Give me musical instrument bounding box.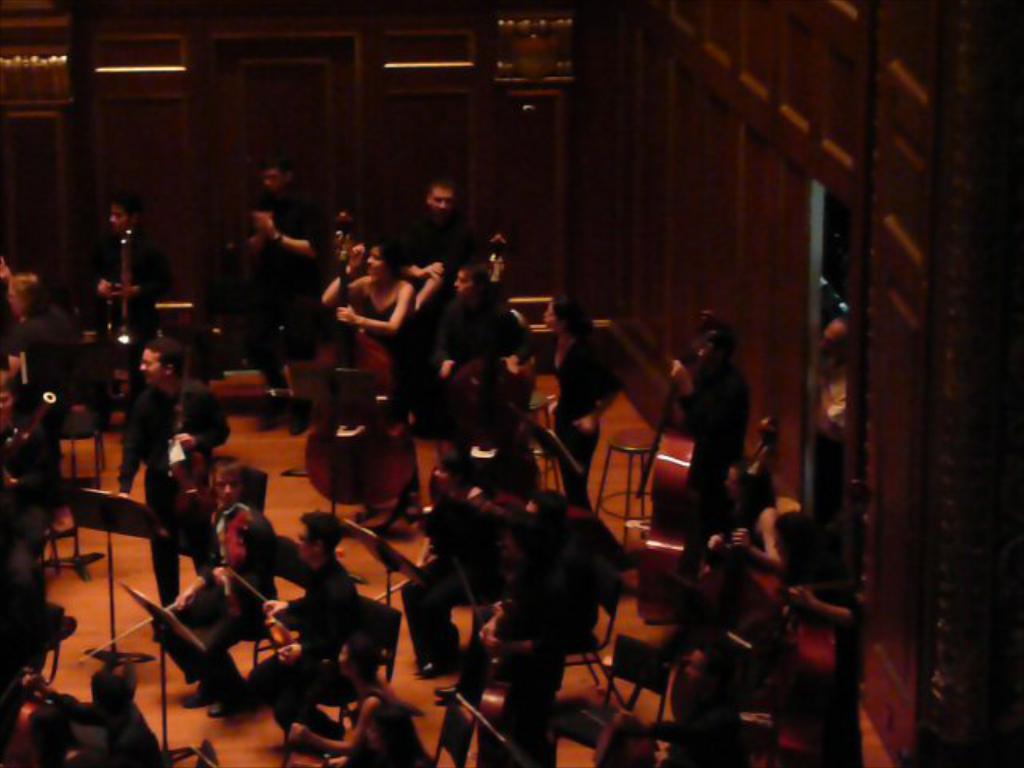
<region>213, 496, 259, 637</region>.
